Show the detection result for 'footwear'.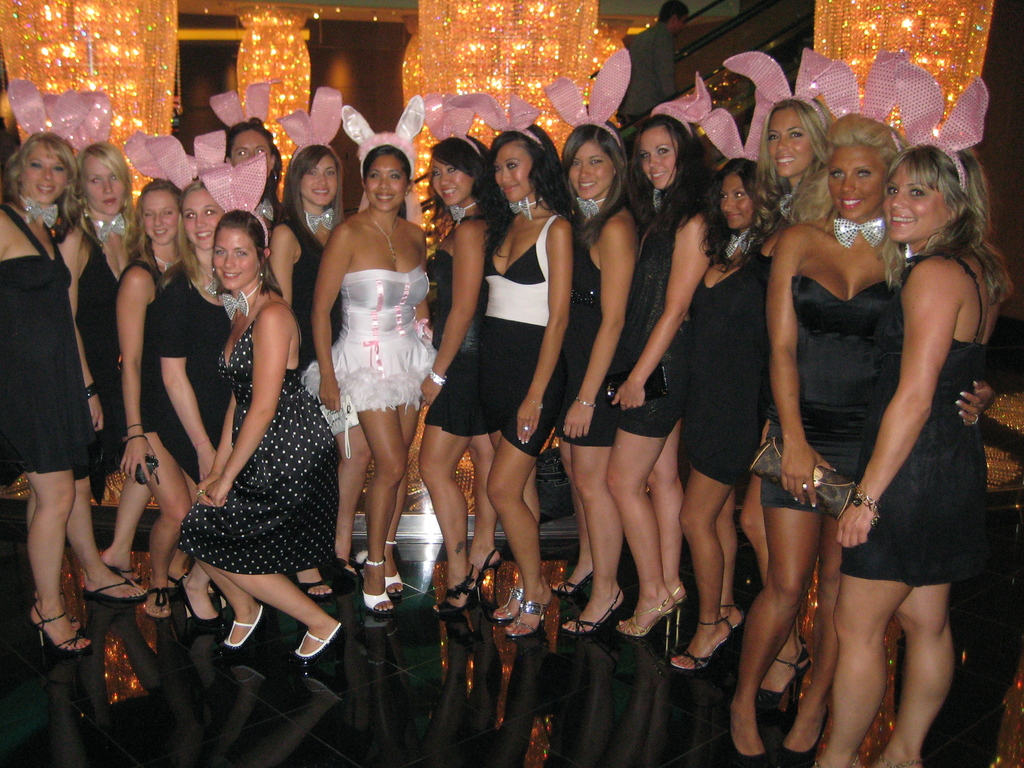
[left=488, top=580, right=527, bottom=619].
